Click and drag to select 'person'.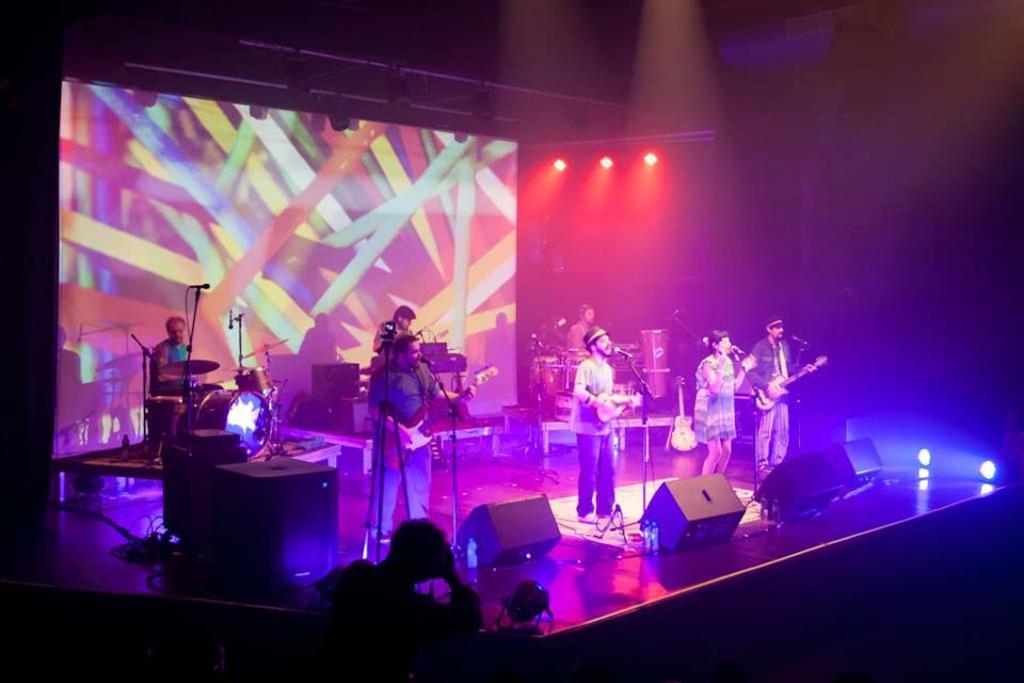
Selection: x1=310, y1=518, x2=481, y2=682.
